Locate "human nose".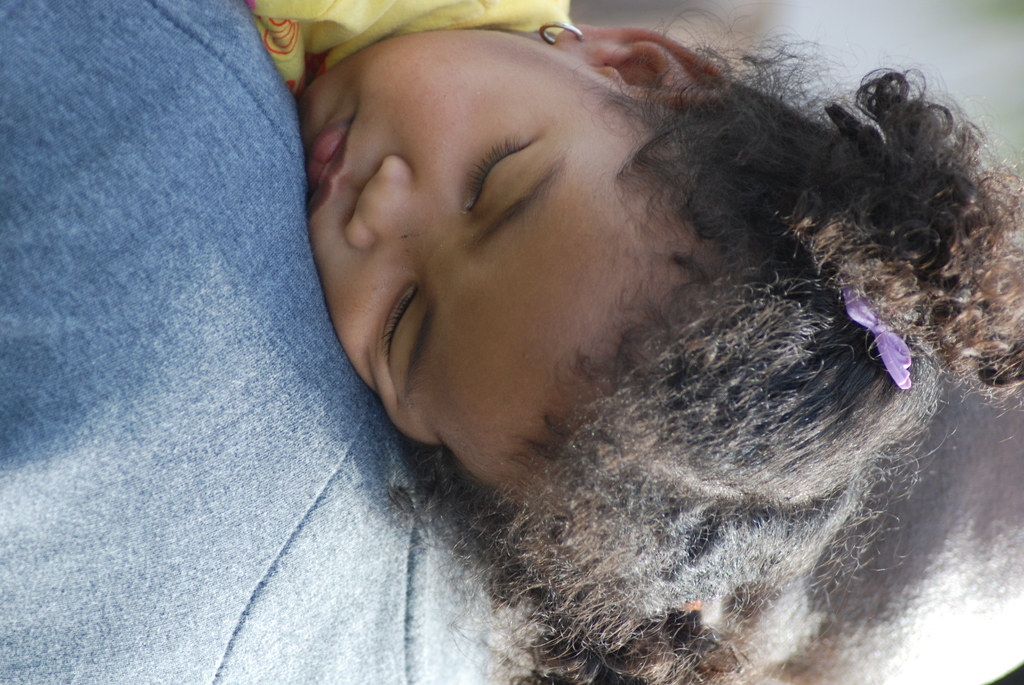
Bounding box: rect(342, 150, 411, 250).
